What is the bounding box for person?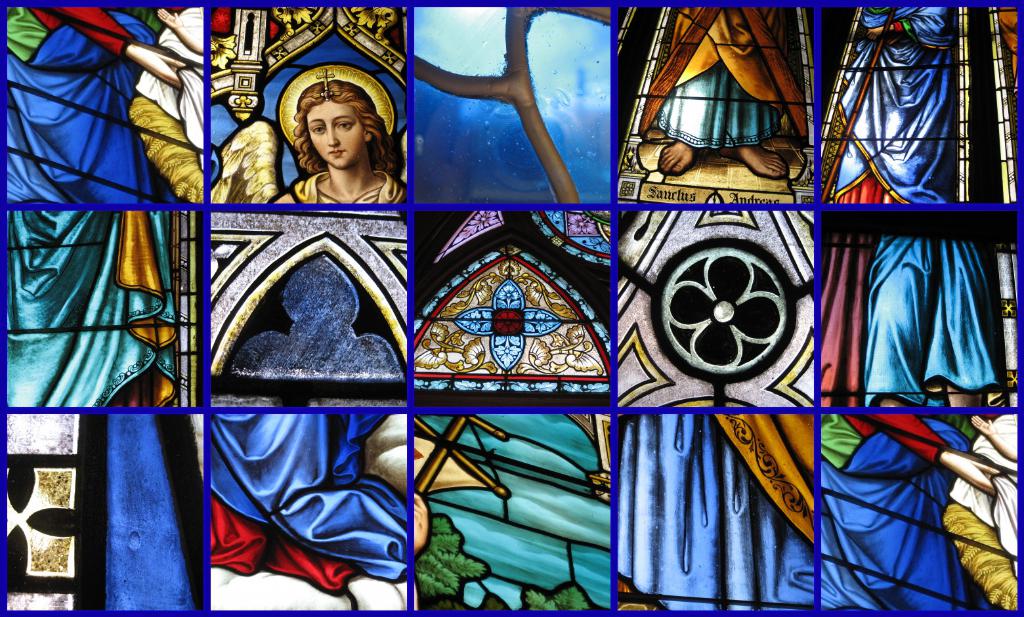
x1=265, y1=74, x2=407, y2=203.
